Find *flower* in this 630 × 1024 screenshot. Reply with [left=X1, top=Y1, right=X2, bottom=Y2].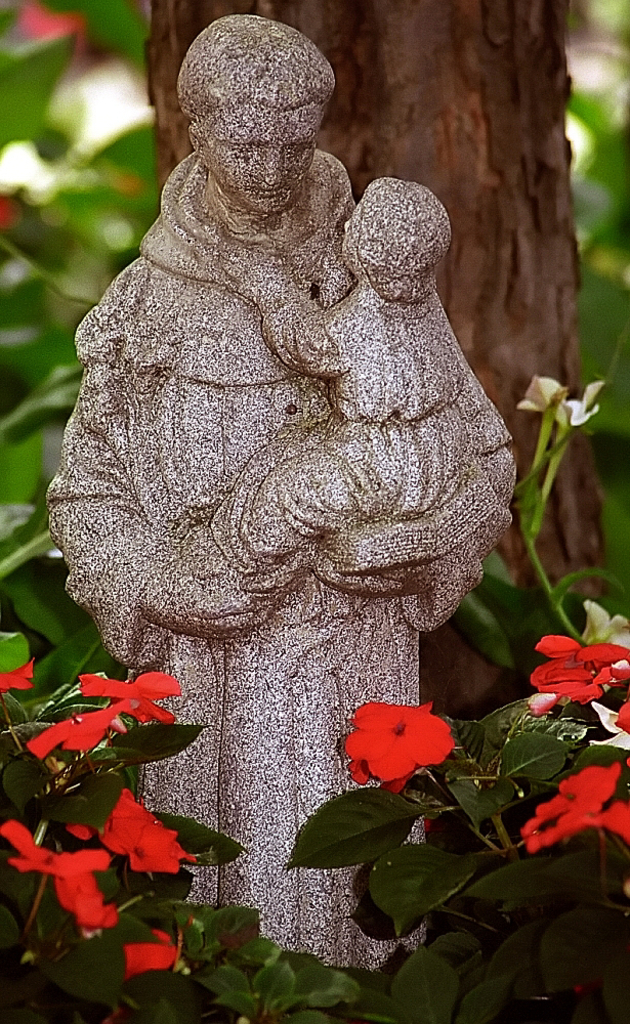
[left=70, top=788, right=211, bottom=881].
